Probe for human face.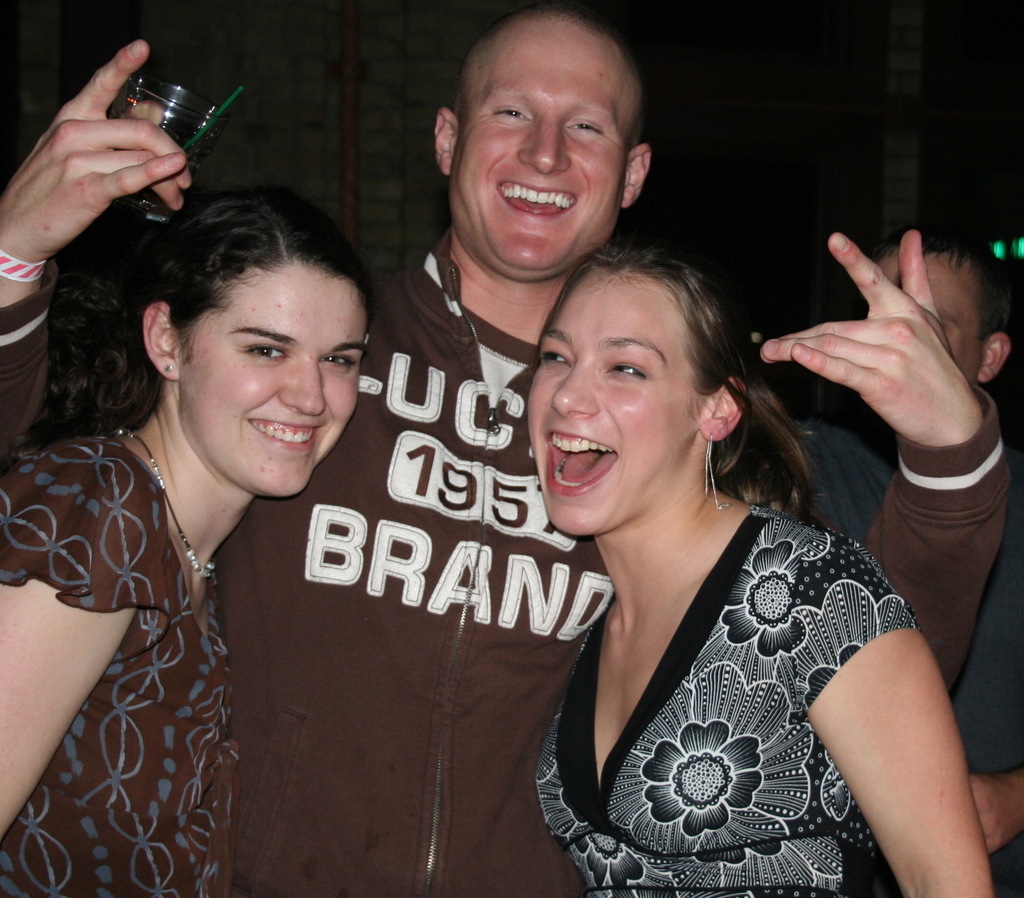
Probe result: (left=182, top=254, right=370, bottom=495).
